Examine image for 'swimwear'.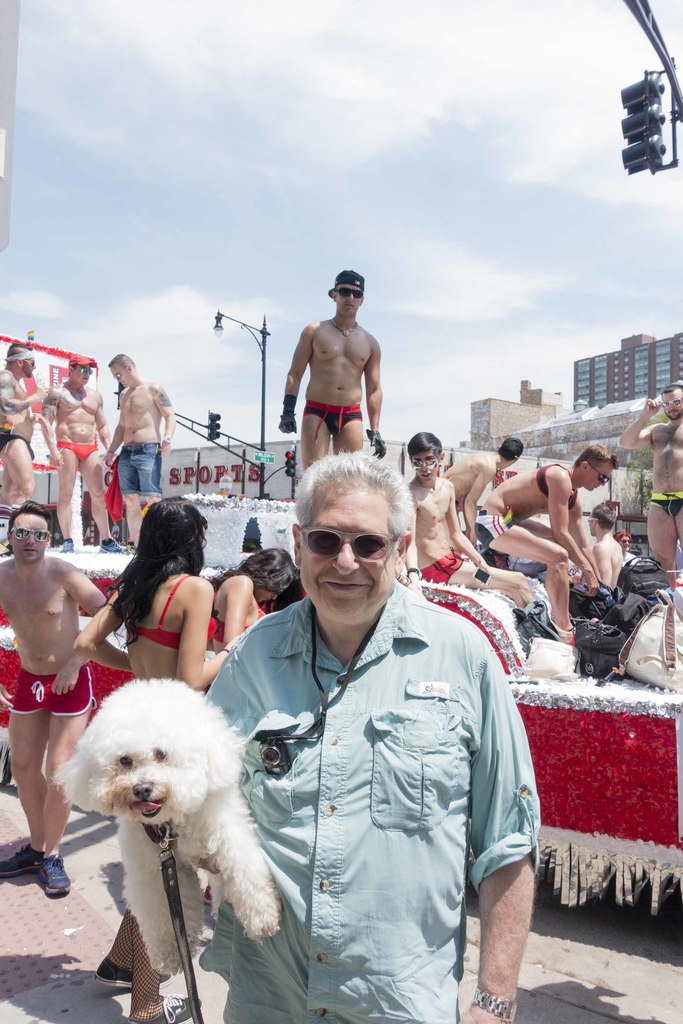
Examination result: [474,506,520,550].
